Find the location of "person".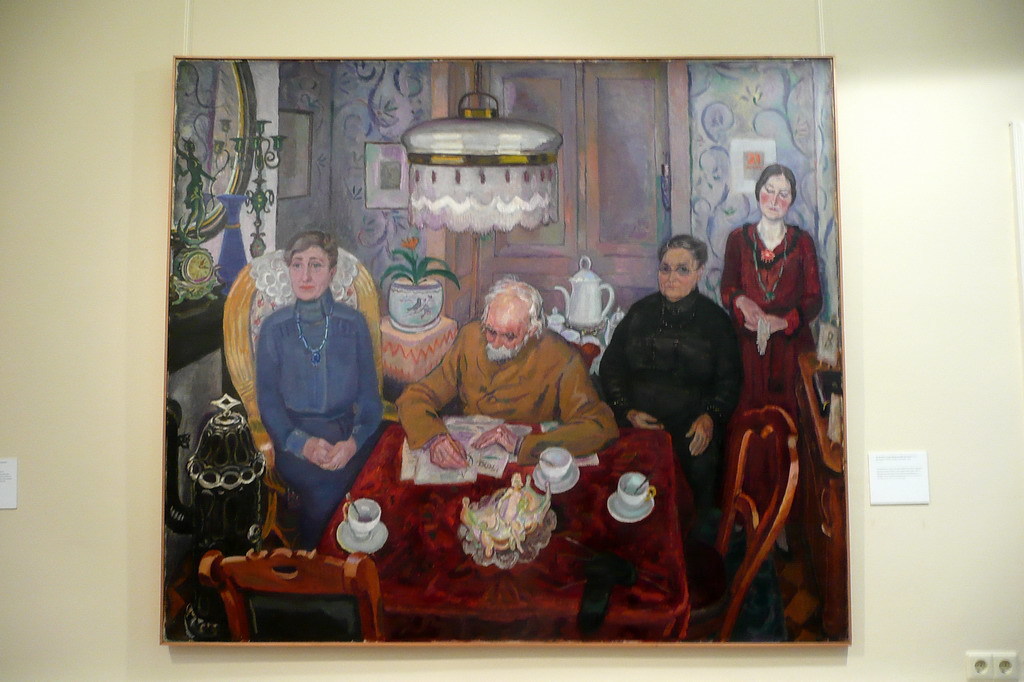
Location: detection(232, 196, 377, 605).
